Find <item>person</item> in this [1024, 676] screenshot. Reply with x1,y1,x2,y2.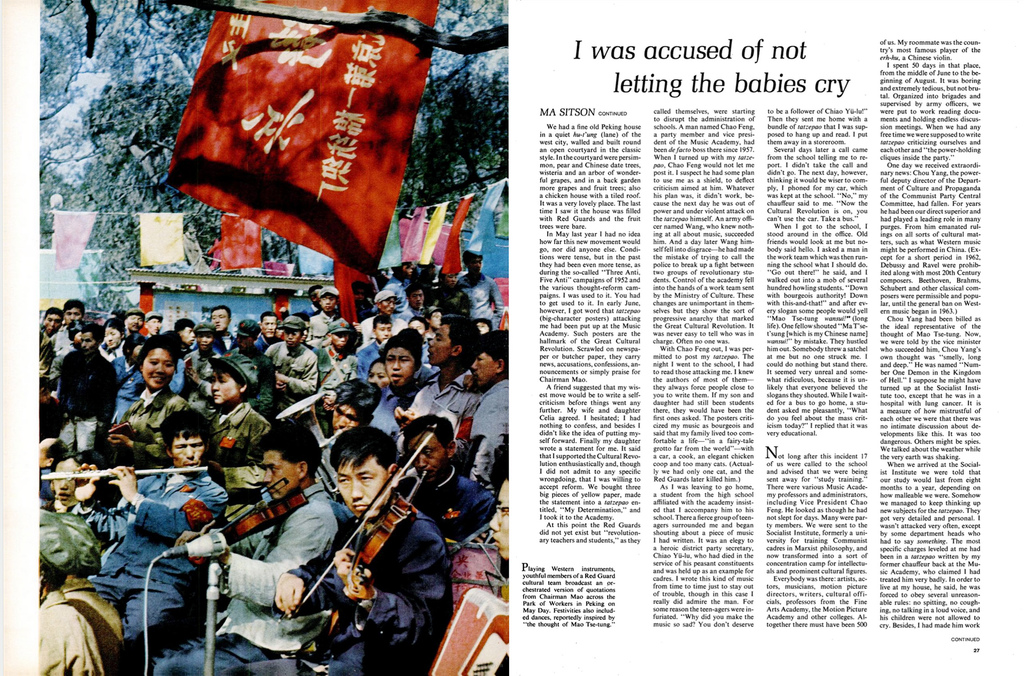
231,309,266,351.
